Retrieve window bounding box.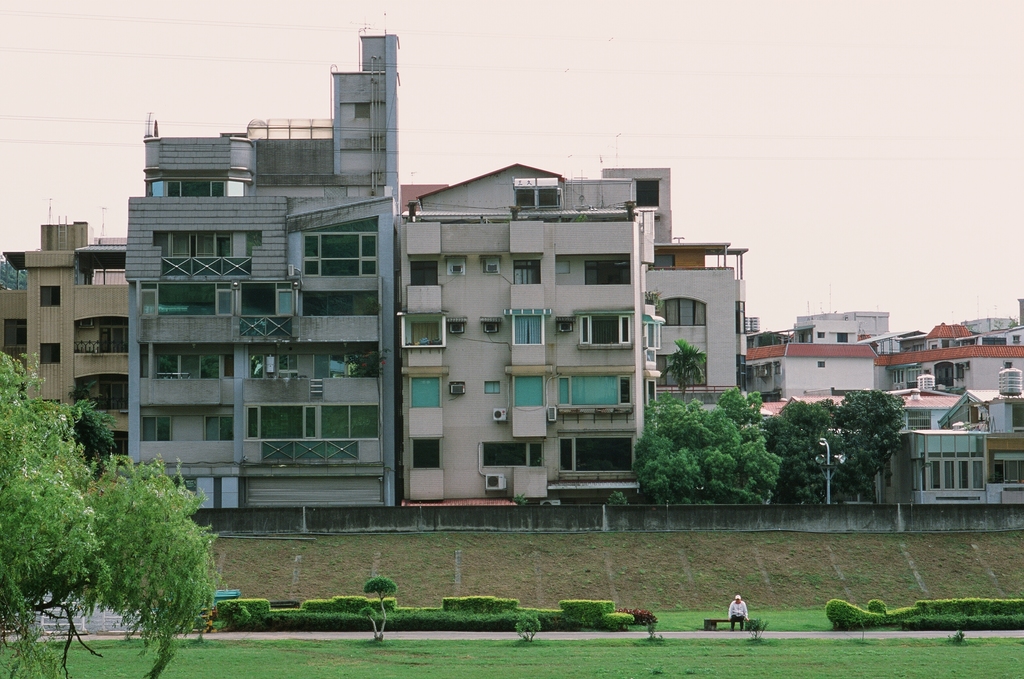
Bounding box: (left=511, top=260, right=543, bottom=285).
